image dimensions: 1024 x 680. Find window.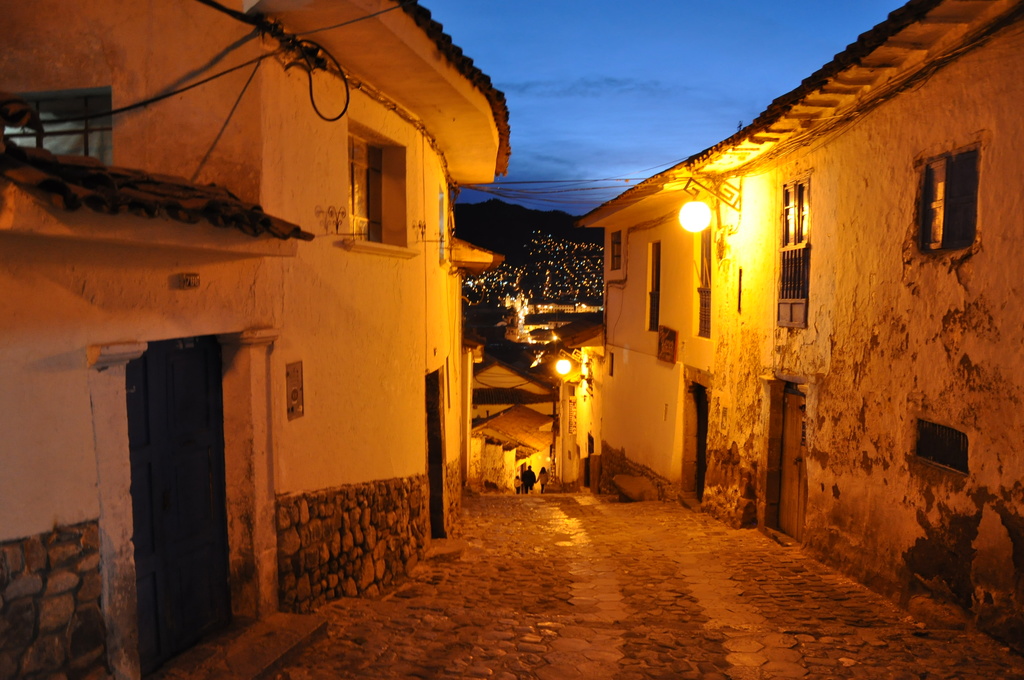
<region>778, 169, 812, 248</region>.
